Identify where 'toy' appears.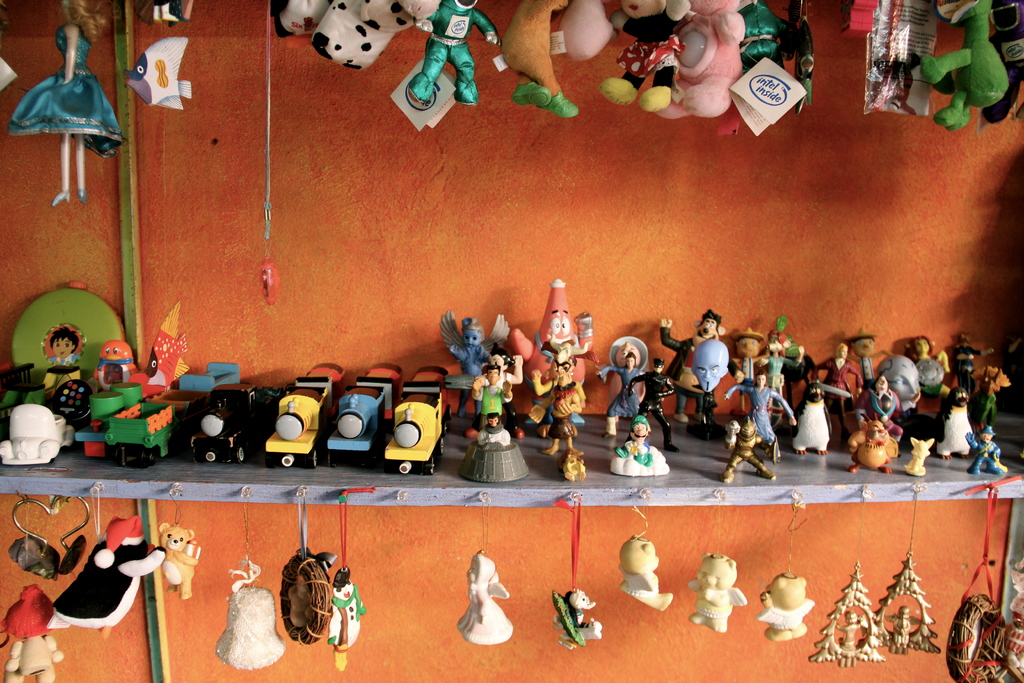
Appears at bbox(947, 591, 1007, 682).
